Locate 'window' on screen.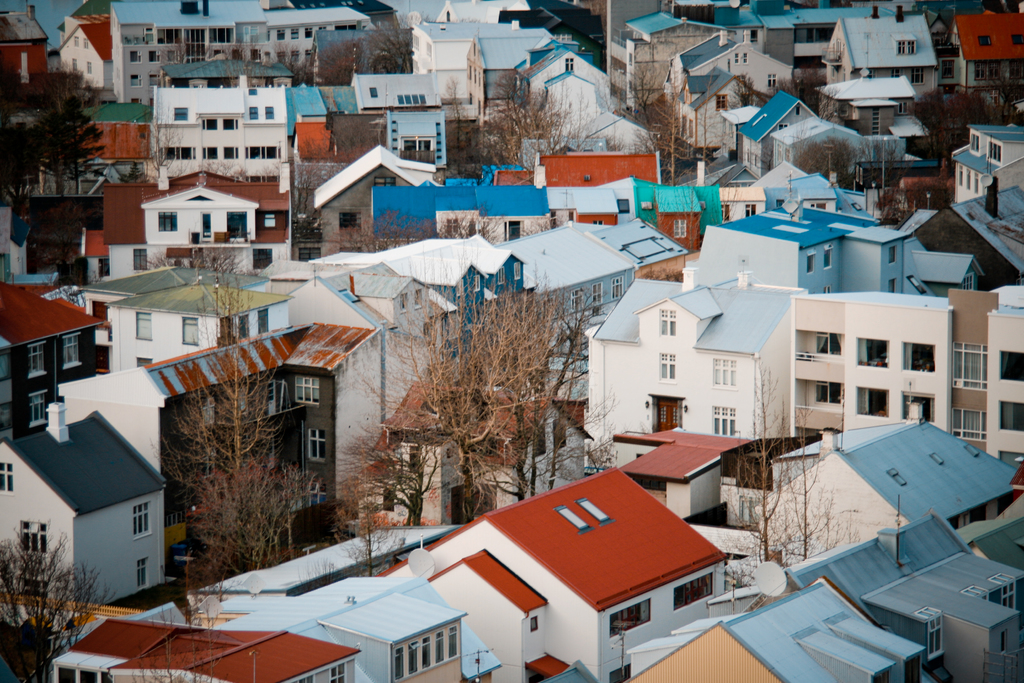
On screen at [58,666,109,682].
